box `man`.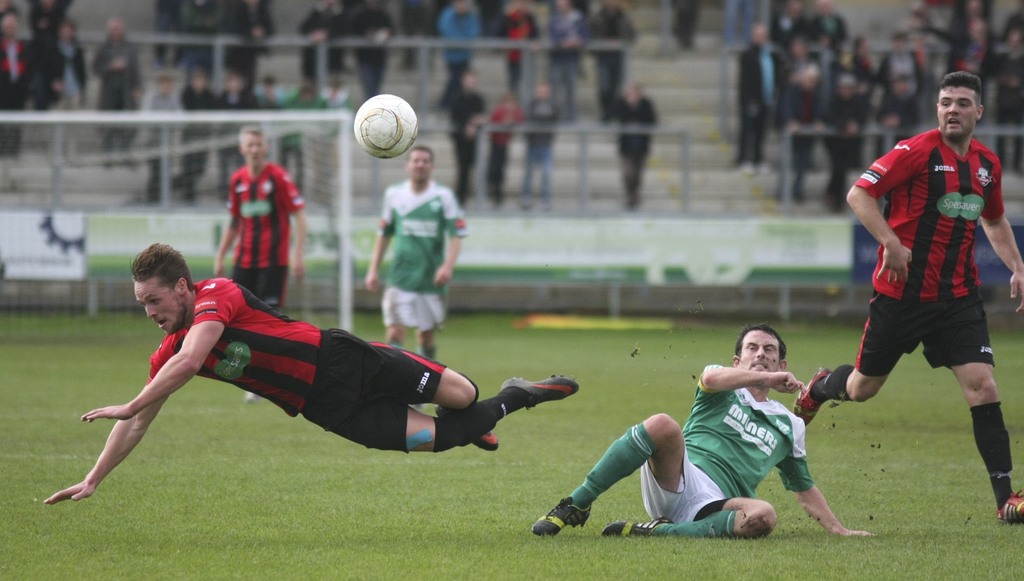
{"left": 450, "top": 74, "right": 488, "bottom": 200}.
